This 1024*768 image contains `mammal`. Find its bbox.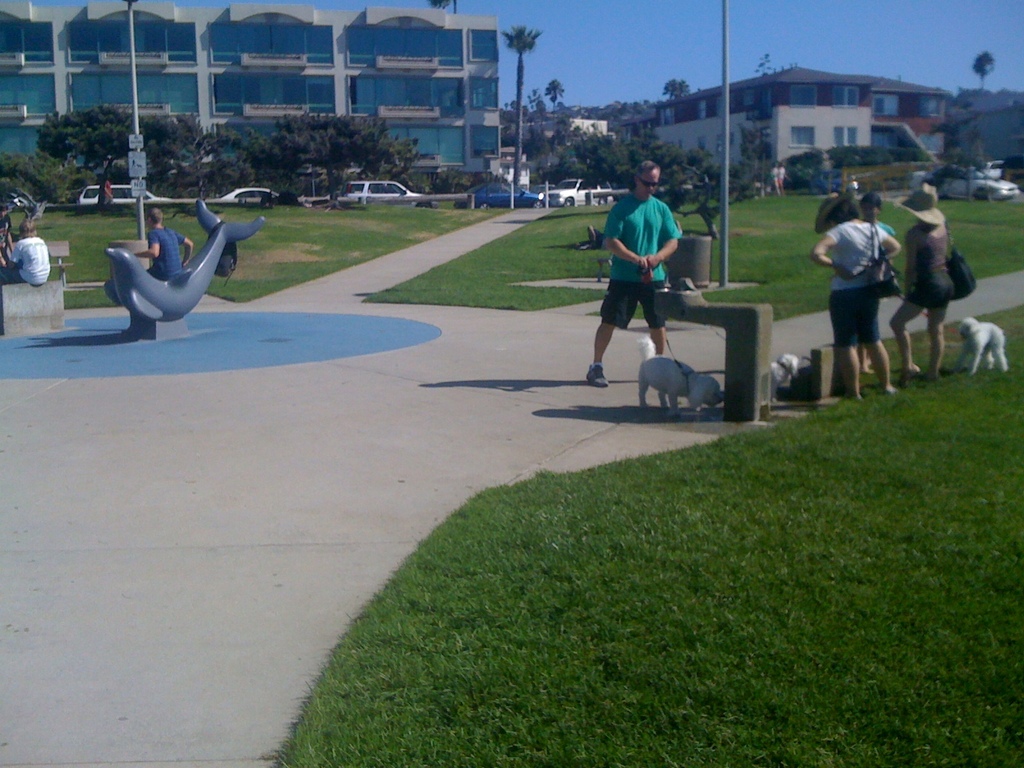
(left=635, top=332, right=723, bottom=412).
